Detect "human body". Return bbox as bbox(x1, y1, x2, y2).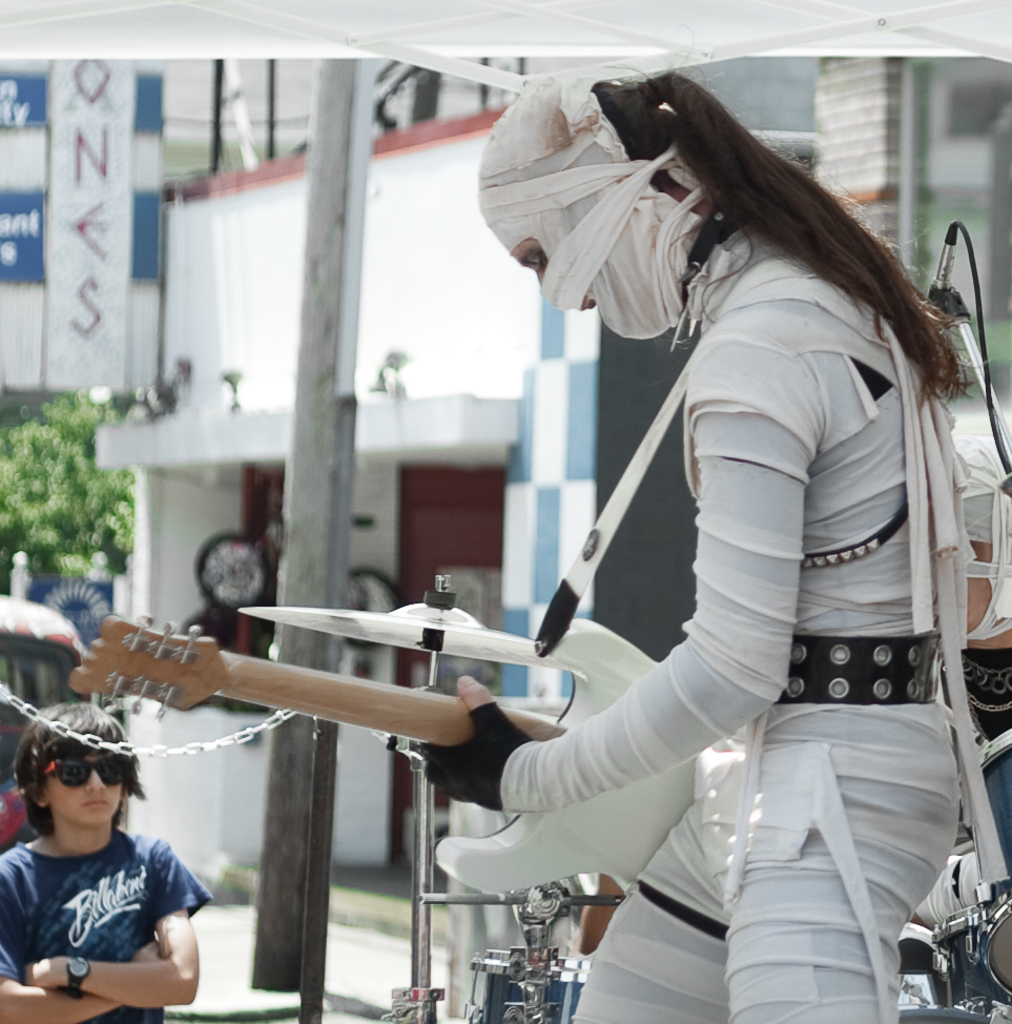
bbox(0, 697, 201, 1022).
